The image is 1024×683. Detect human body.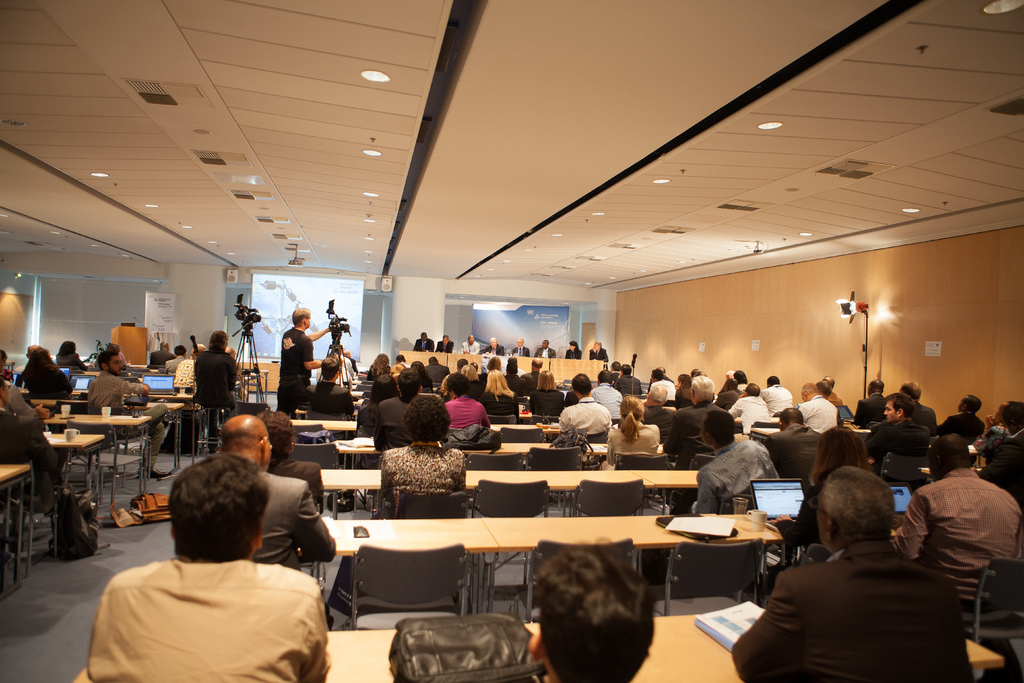
Detection: [337, 350, 354, 374].
